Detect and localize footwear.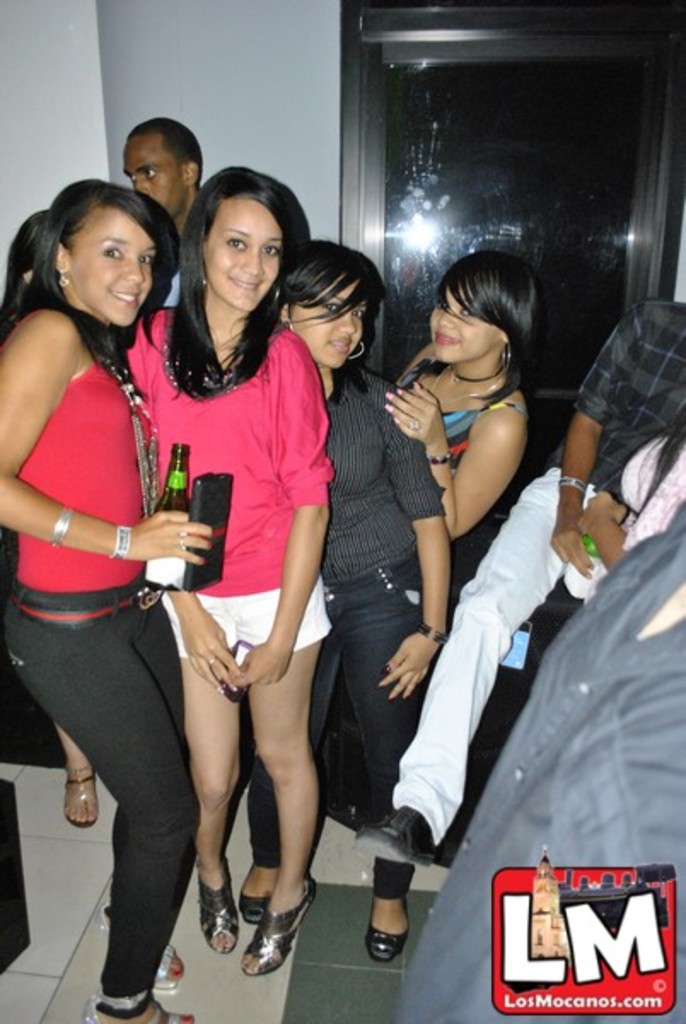
Localized at 235/867/282/920.
